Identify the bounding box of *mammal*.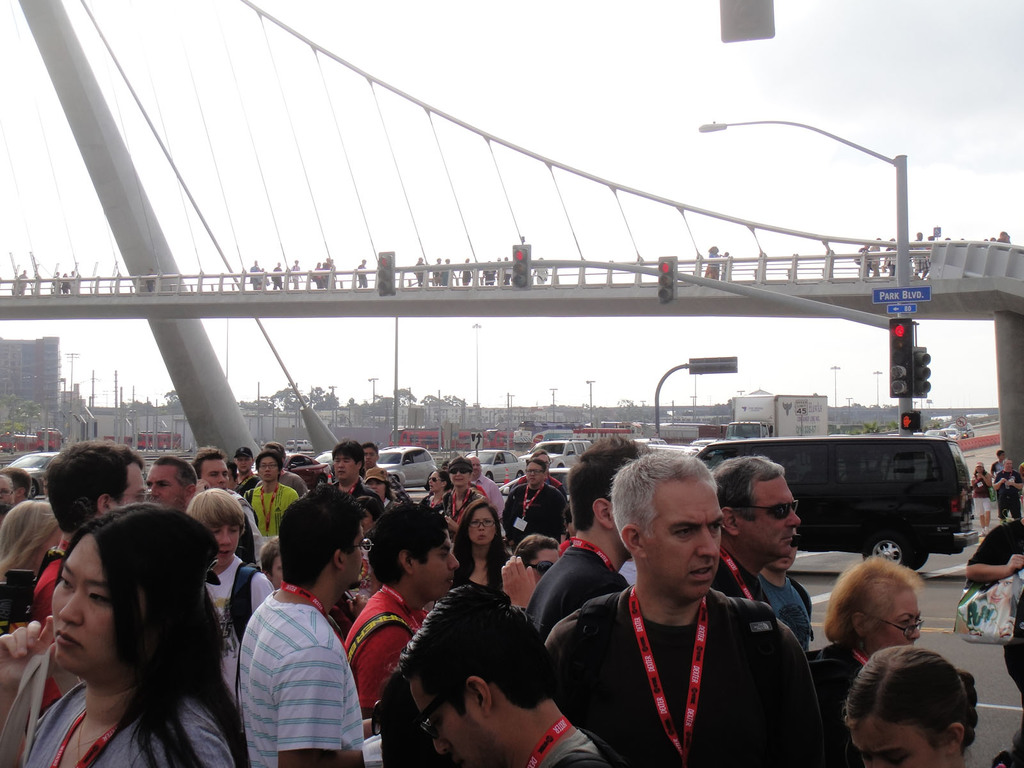
[854,243,870,280].
